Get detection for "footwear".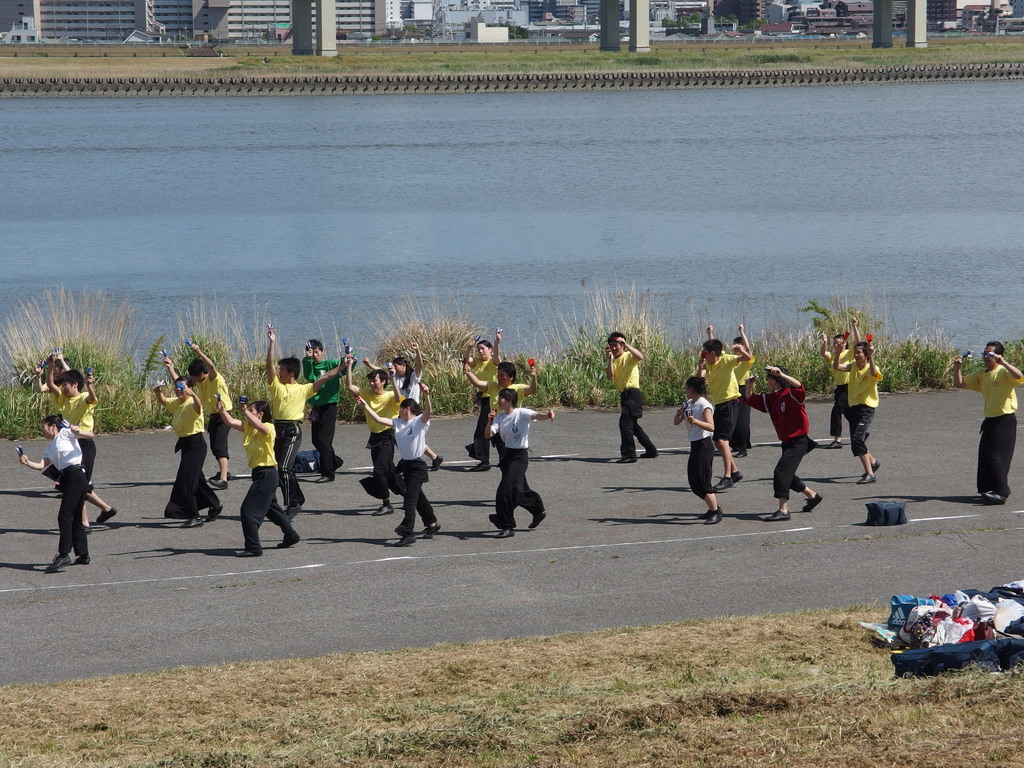
Detection: crop(98, 506, 119, 522).
